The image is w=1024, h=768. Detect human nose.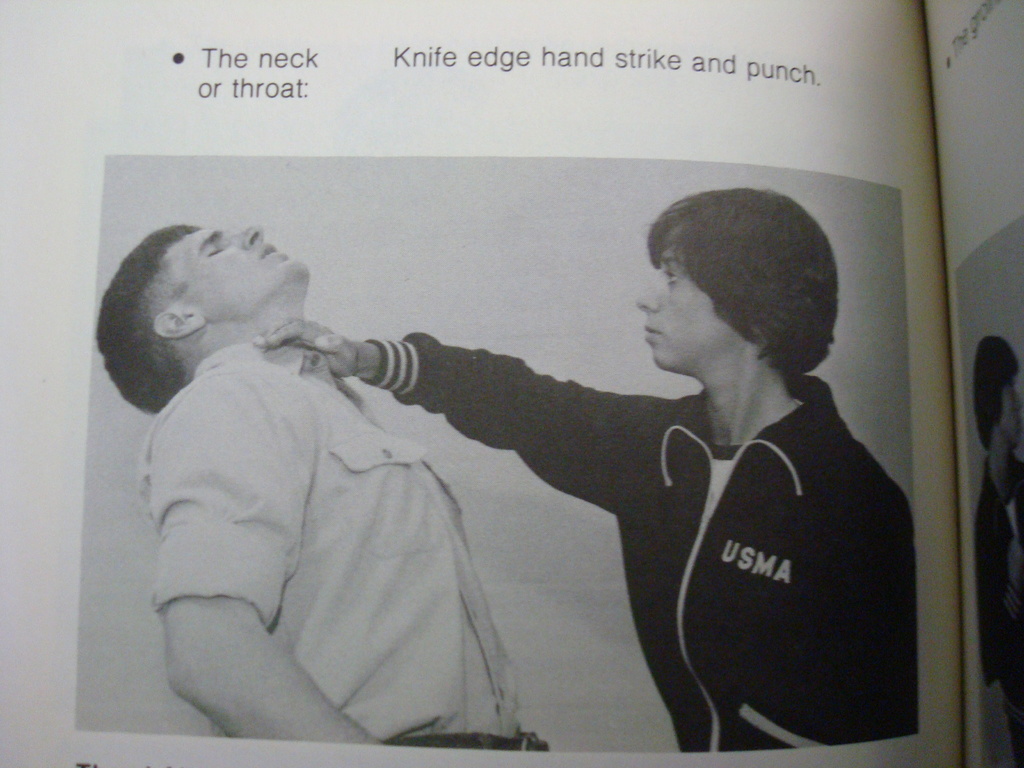
Detection: box=[234, 225, 262, 250].
